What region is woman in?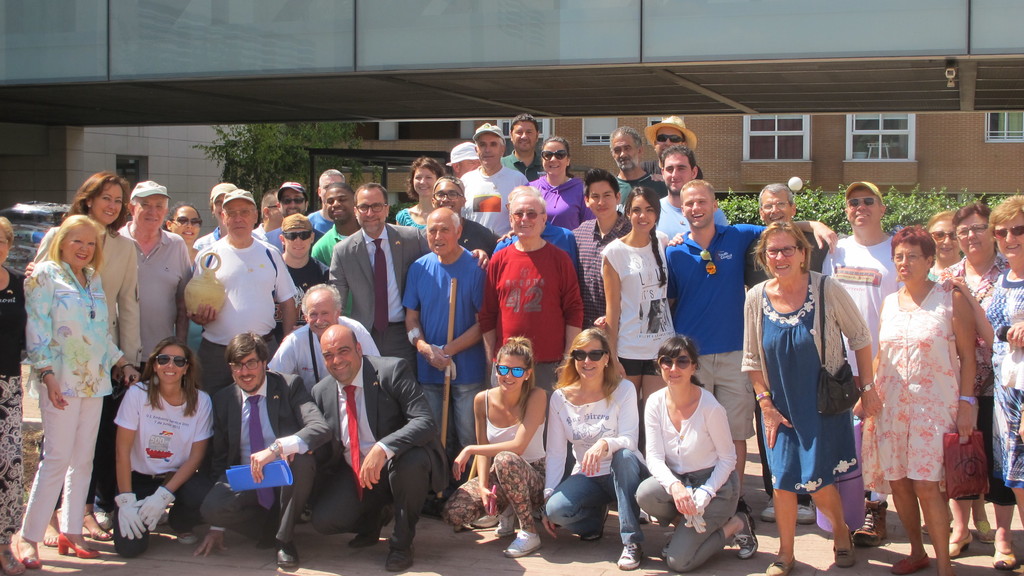
Rect(740, 223, 884, 575).
